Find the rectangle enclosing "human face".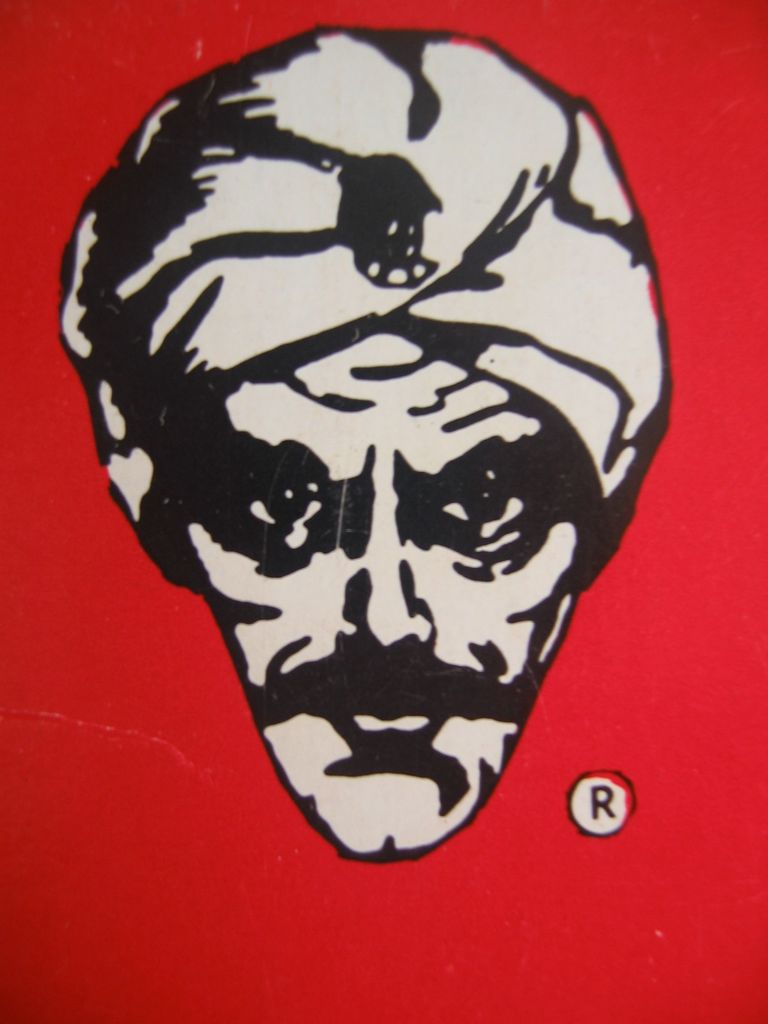
<bbox>179, 333, 602, 854</bbox>.
